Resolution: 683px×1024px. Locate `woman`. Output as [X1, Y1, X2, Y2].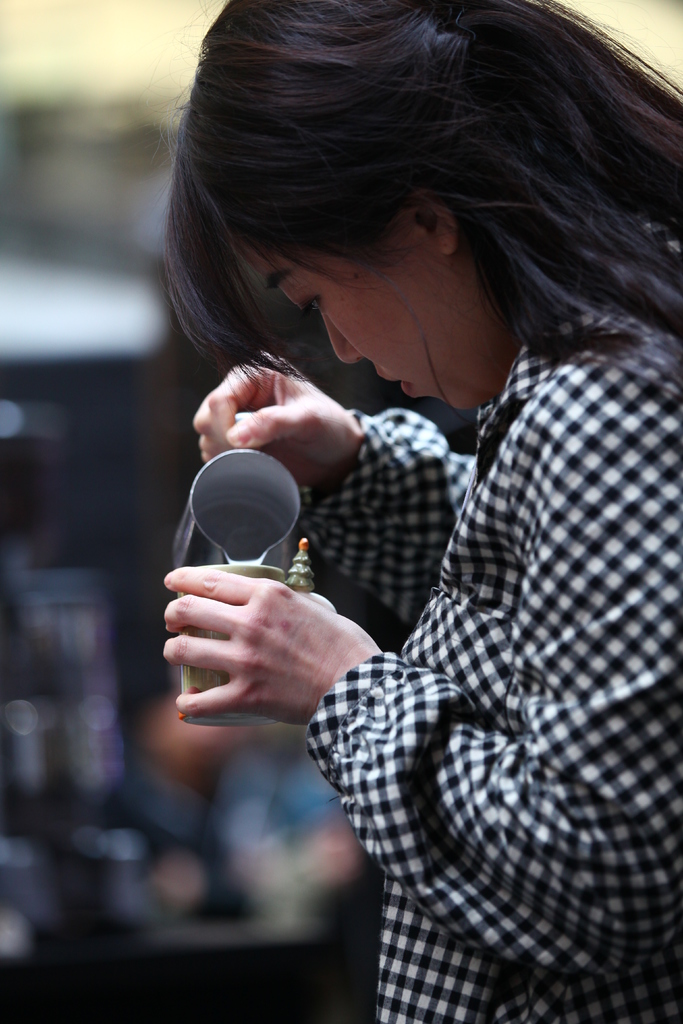
[152, 0, 674, 1020].
